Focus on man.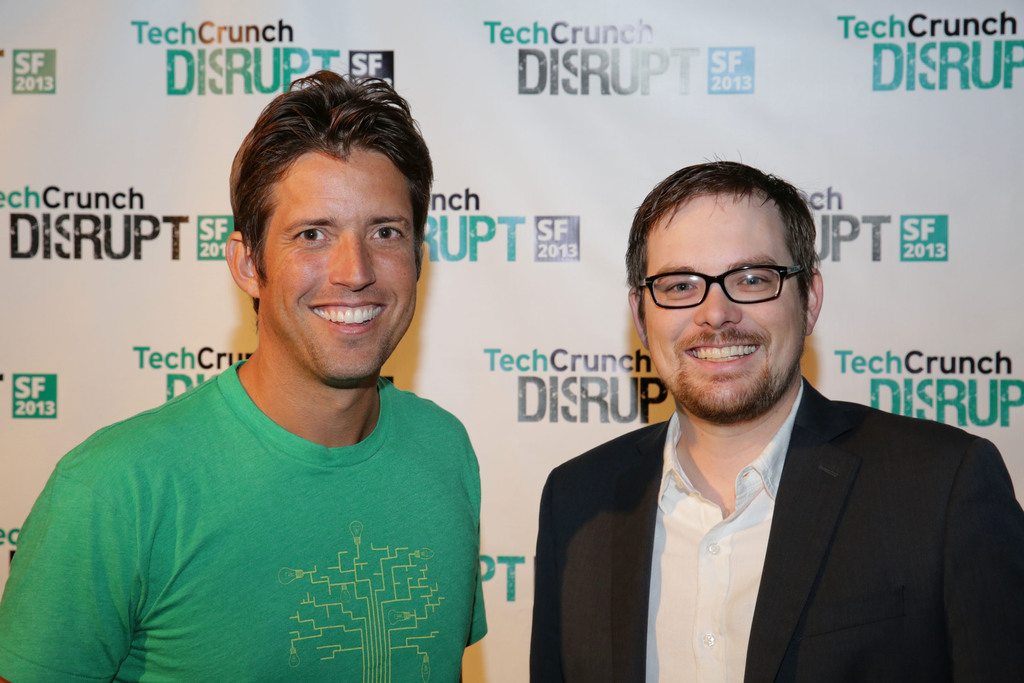
Focused at {"left": 0, "top": 64, "right": 486, "bottom": 682}.
